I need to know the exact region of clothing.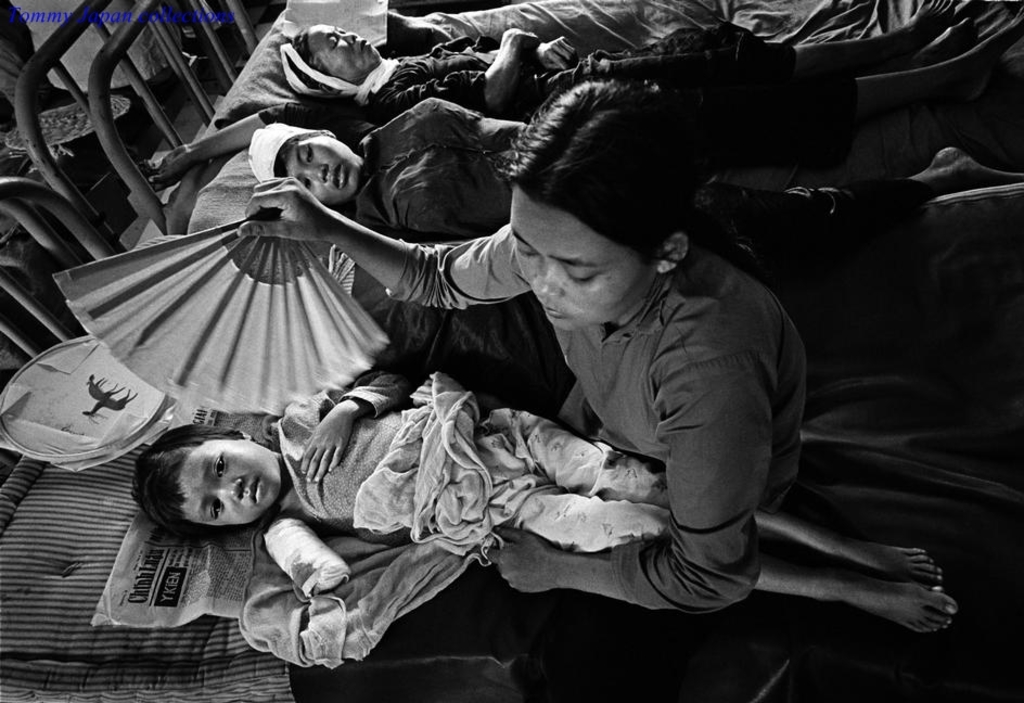
Region: bbox(280, 353, 686, 559).
